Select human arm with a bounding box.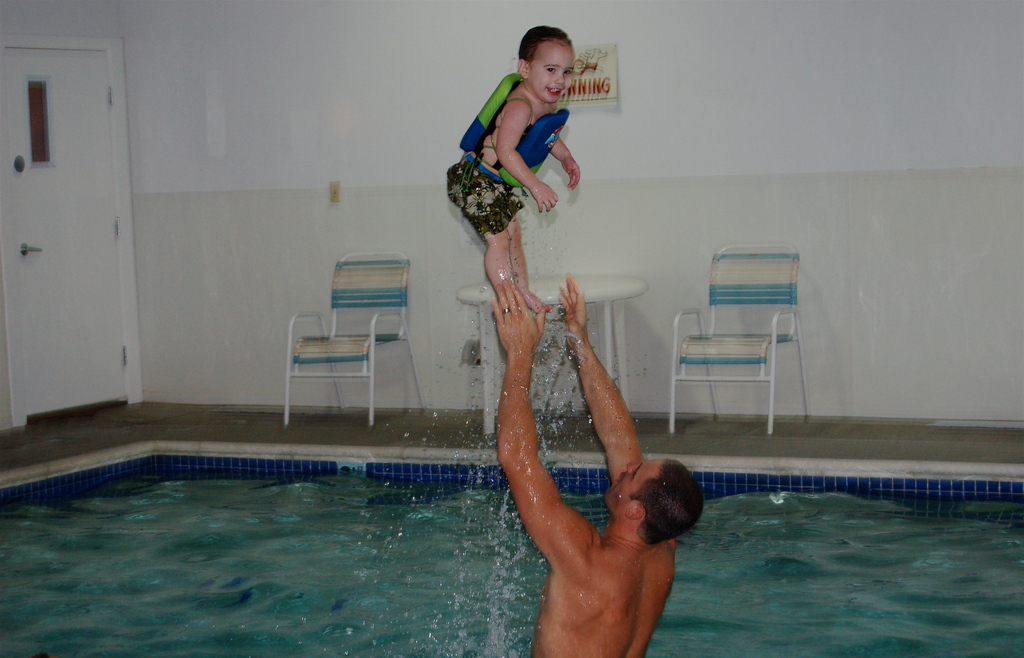
bbox=(490, 273, 550, 552).
